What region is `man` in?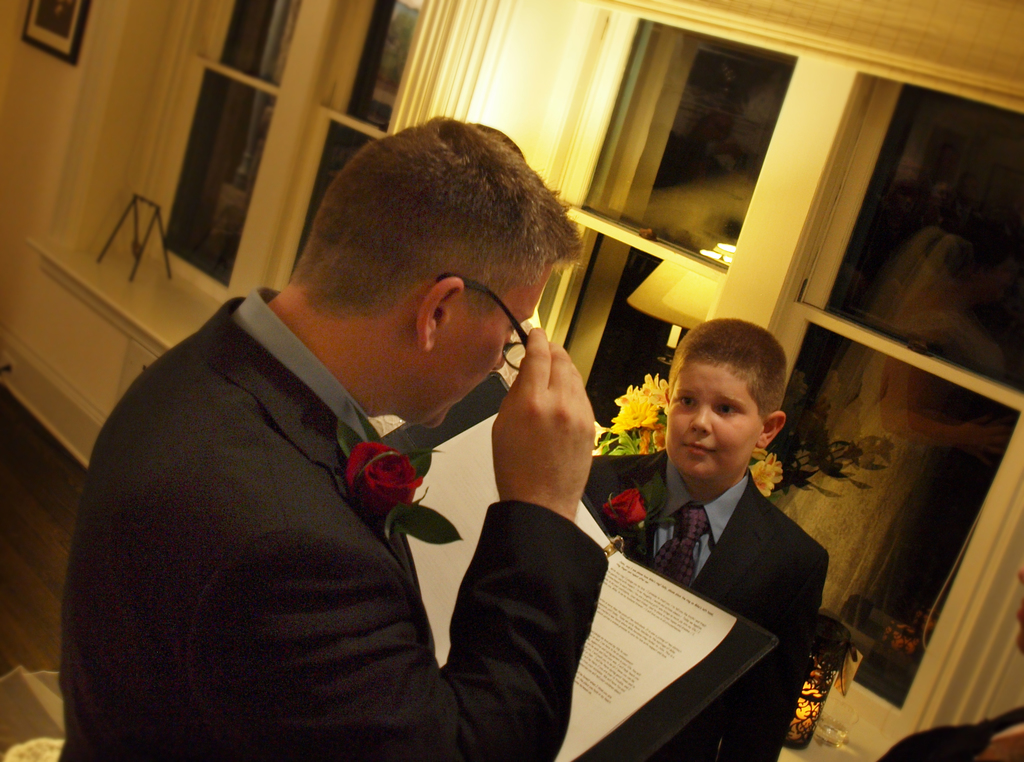
BBox(89, 131, 711, 749).
